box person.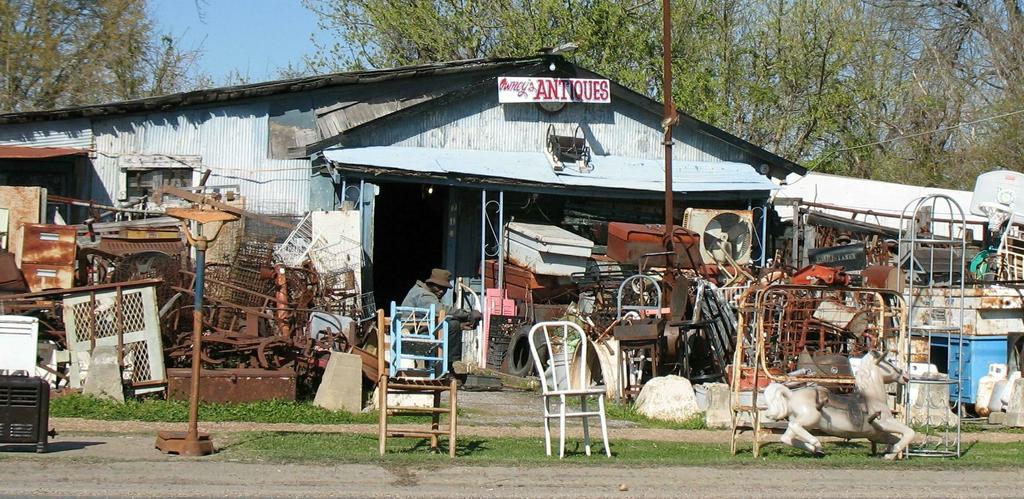
locate(392, 265, 485, 383).
